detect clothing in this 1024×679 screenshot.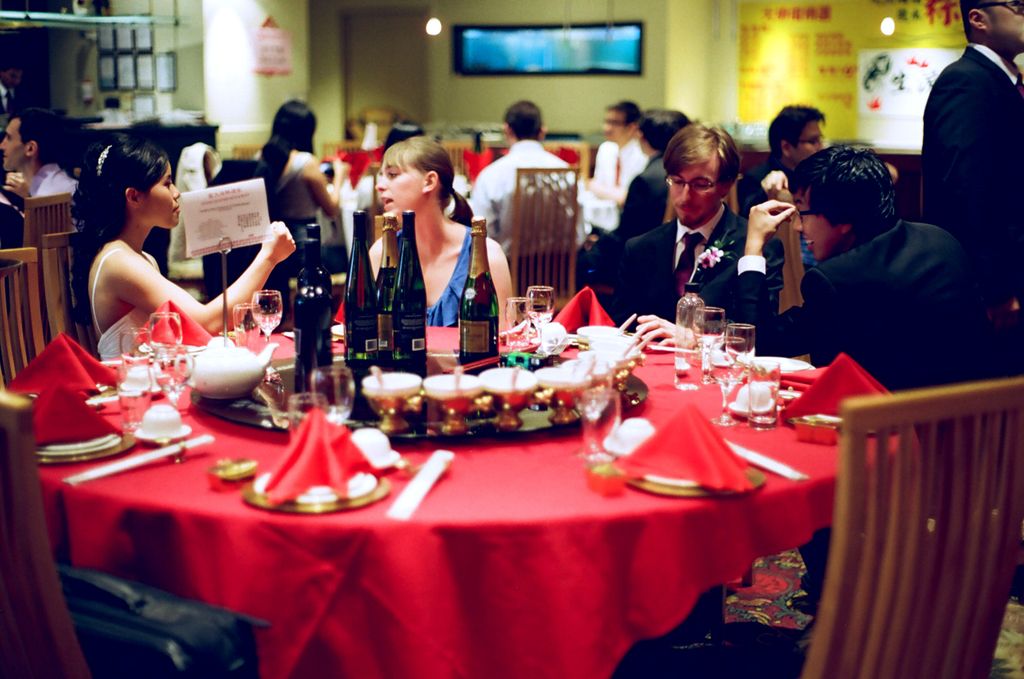
Detection: 597 144 679 246.
